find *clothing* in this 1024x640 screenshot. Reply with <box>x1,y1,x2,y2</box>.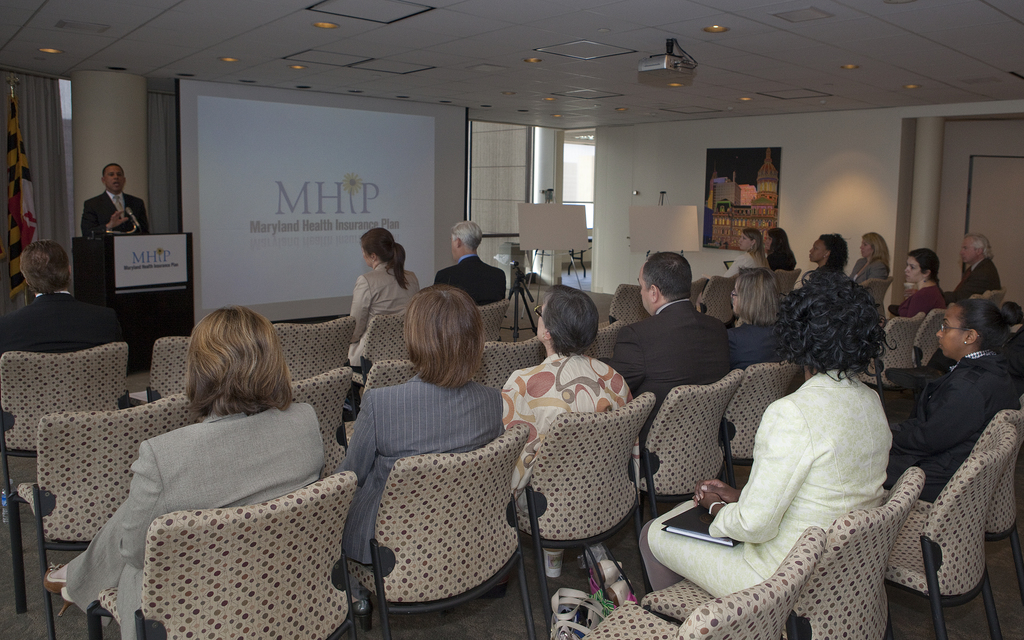
<box>950,256,996,305</box>.
